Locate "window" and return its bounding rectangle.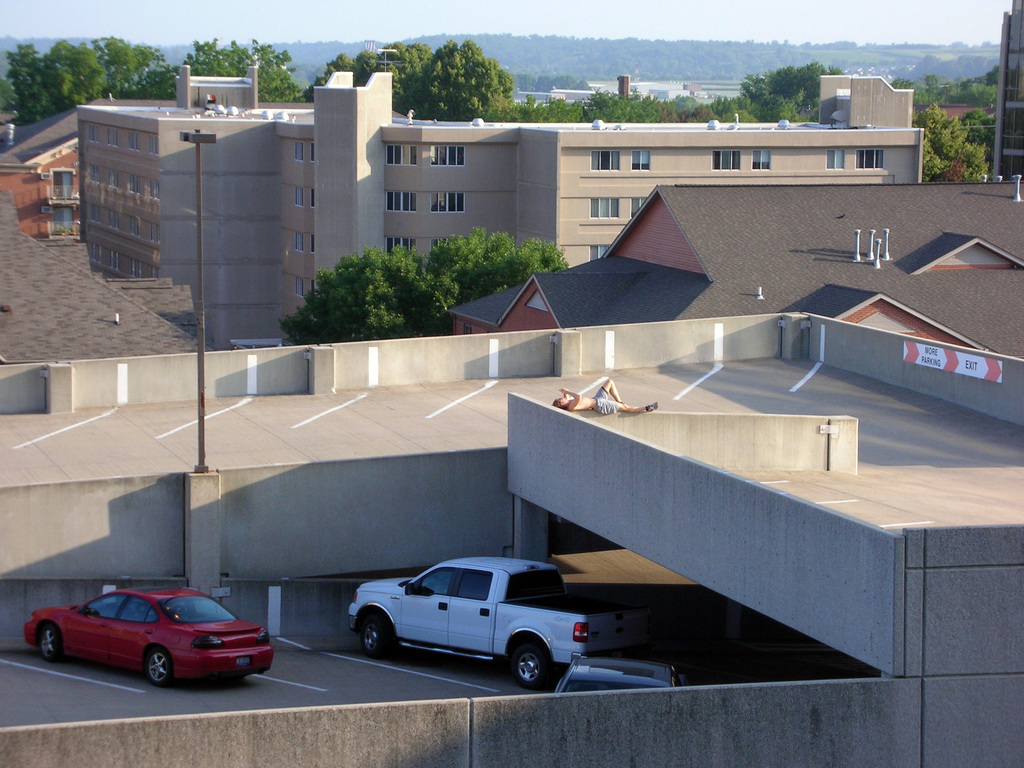
left=104, top=126, right=119, bottom=150.
